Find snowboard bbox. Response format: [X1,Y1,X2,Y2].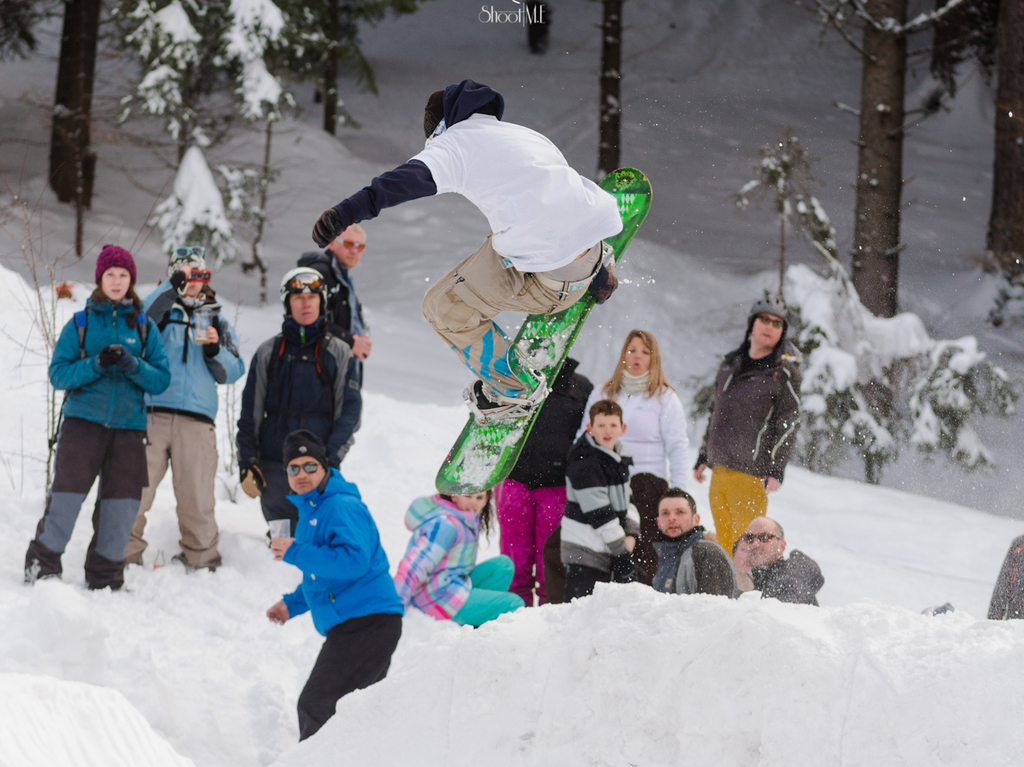
[434,165,655,494].
